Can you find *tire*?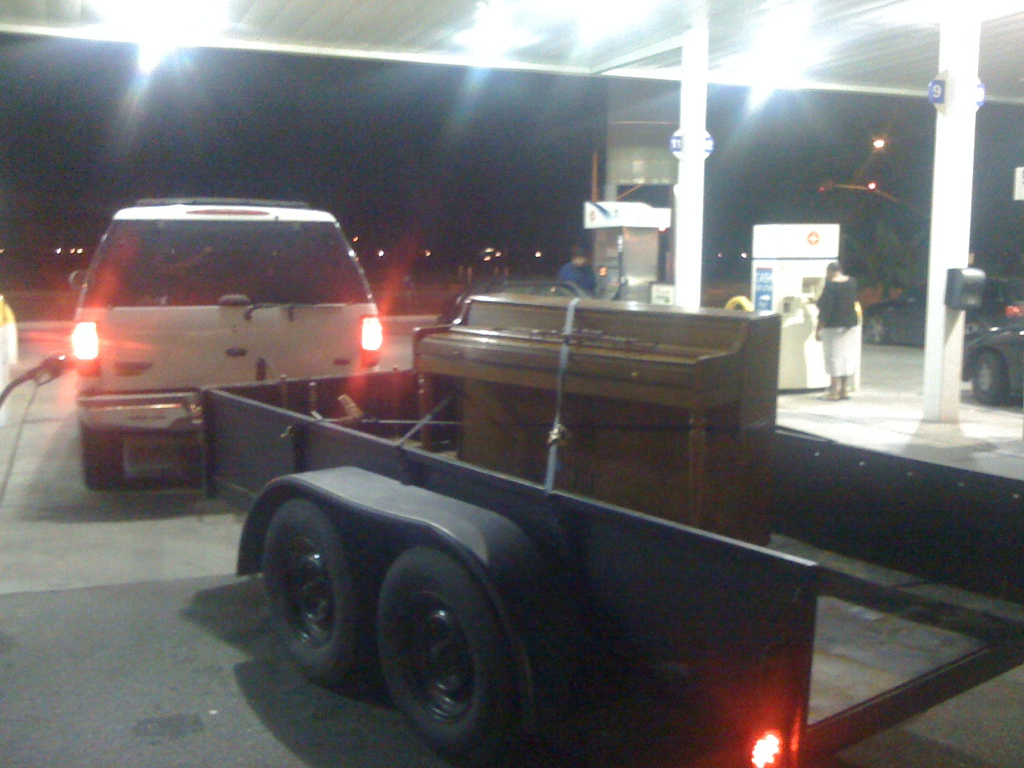
Yes, bounding box: box(250, 494, 396, 683).
